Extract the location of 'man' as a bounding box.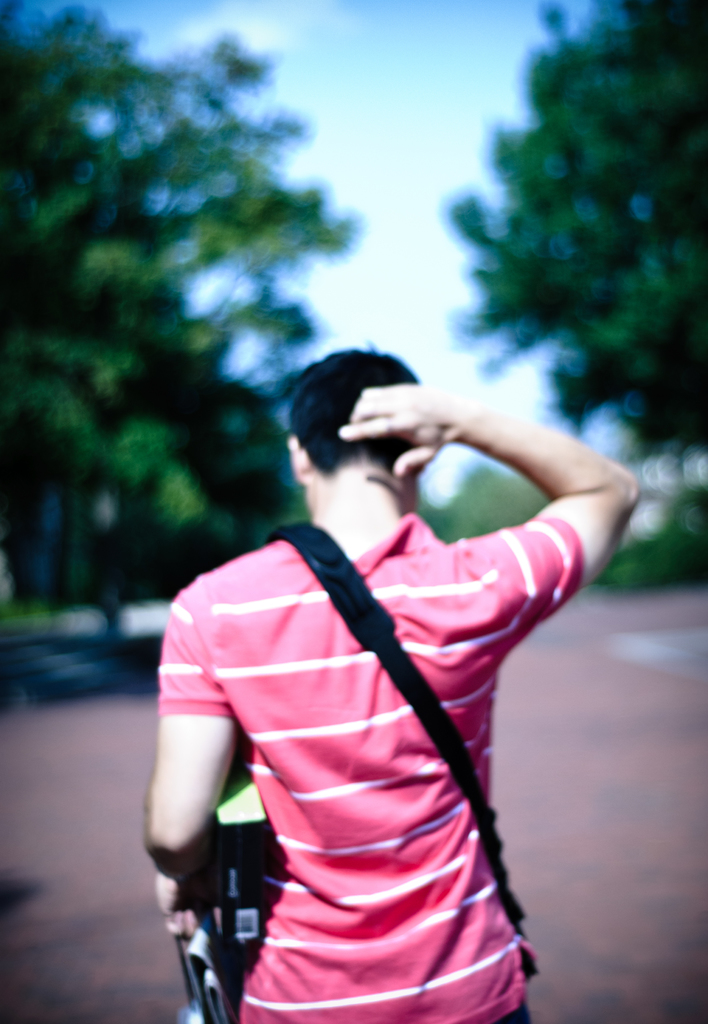
Rect(128, 316, 614, 1010).
